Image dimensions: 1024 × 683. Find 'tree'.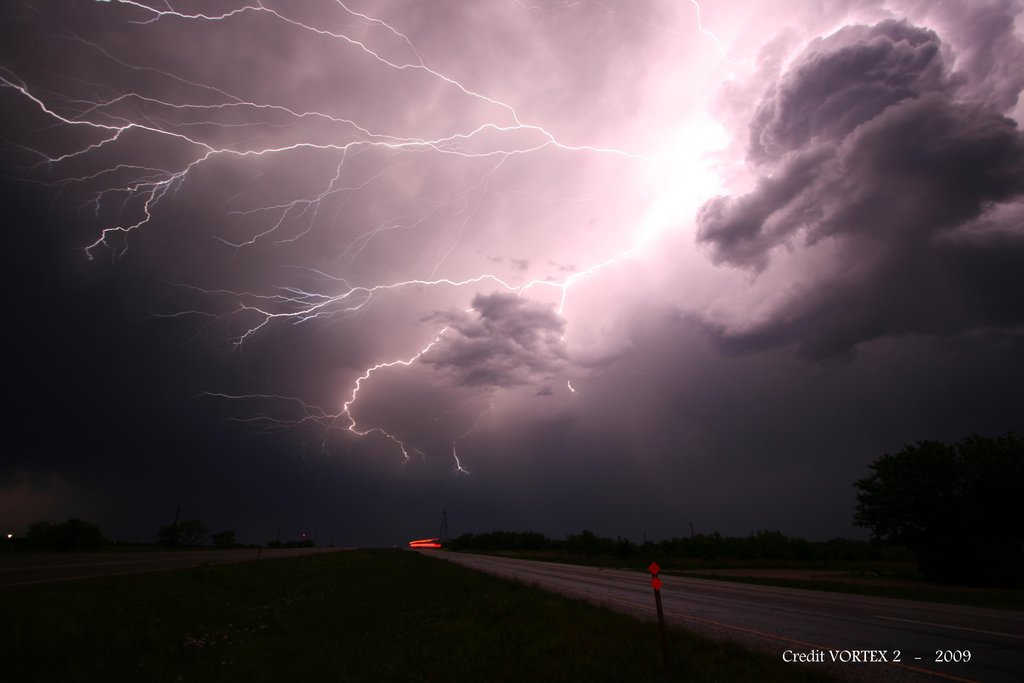
(left=20, top=516, right=99, bottom=559).
